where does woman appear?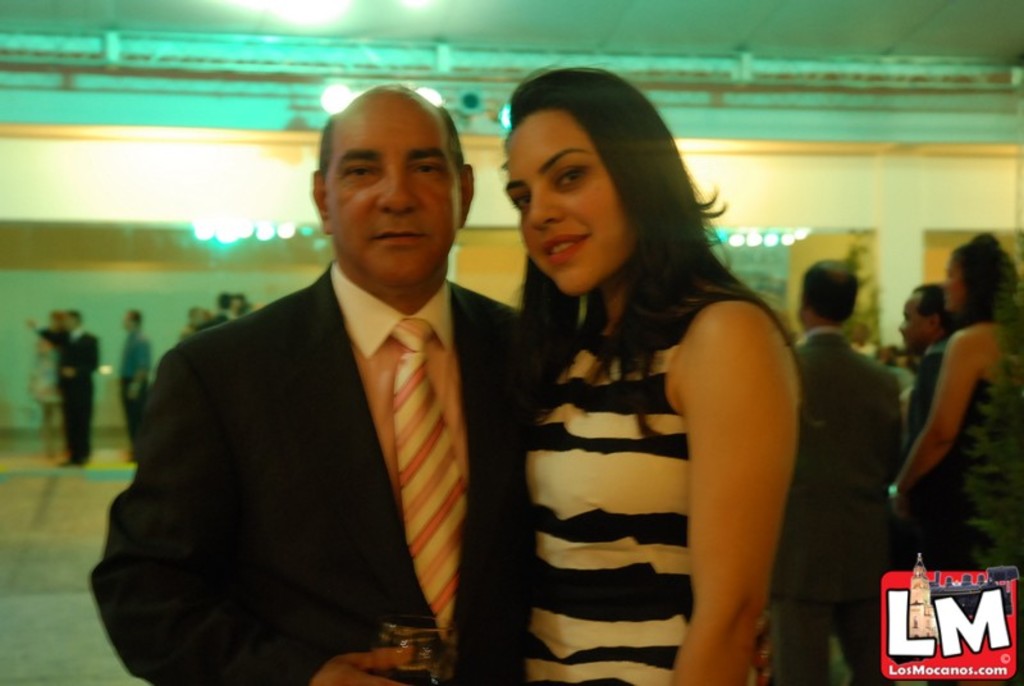
Appears at 497:69:824:685.
